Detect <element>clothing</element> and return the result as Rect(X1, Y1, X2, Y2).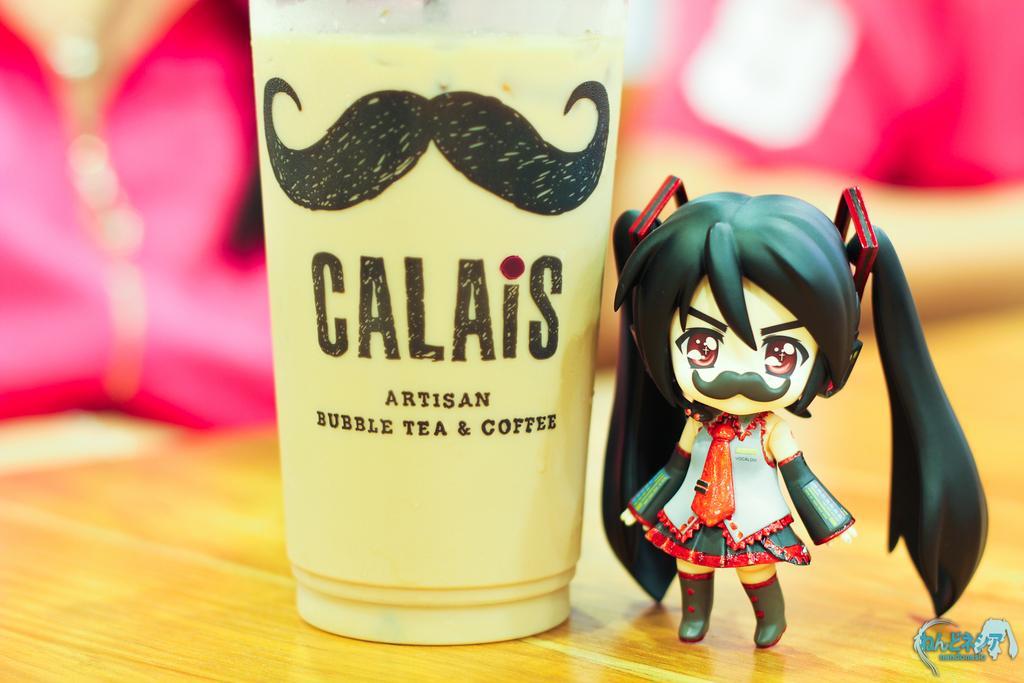
Rect(621, 418, 859, 568).
